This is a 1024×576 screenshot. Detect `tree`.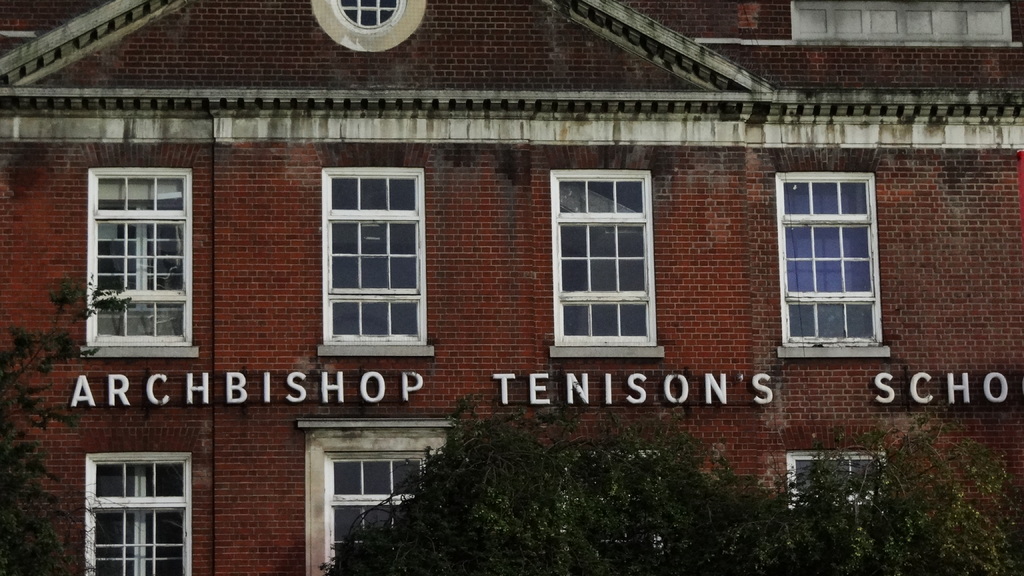
(x1=0, y1=265, x2=105, y2=575).
